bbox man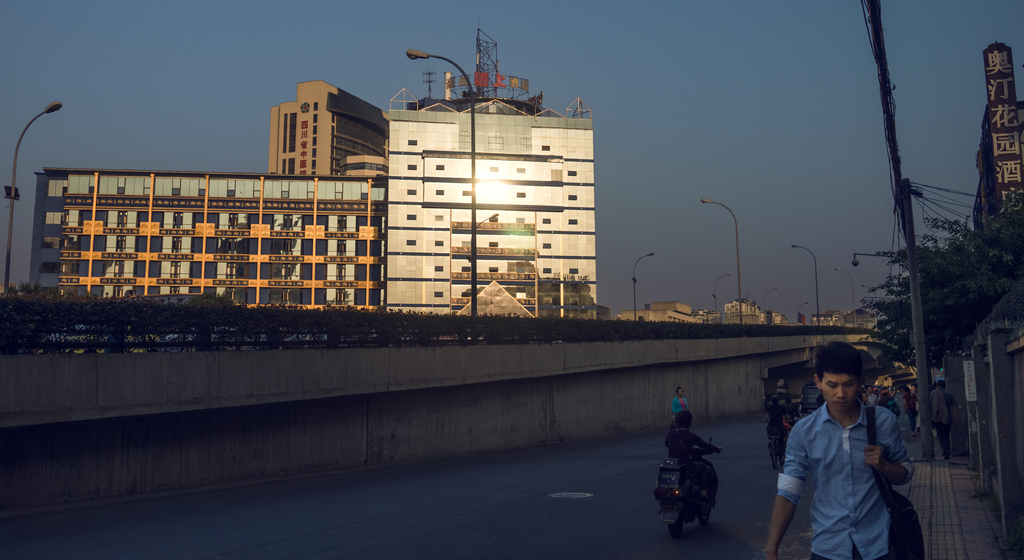
(931,380,958,462)
